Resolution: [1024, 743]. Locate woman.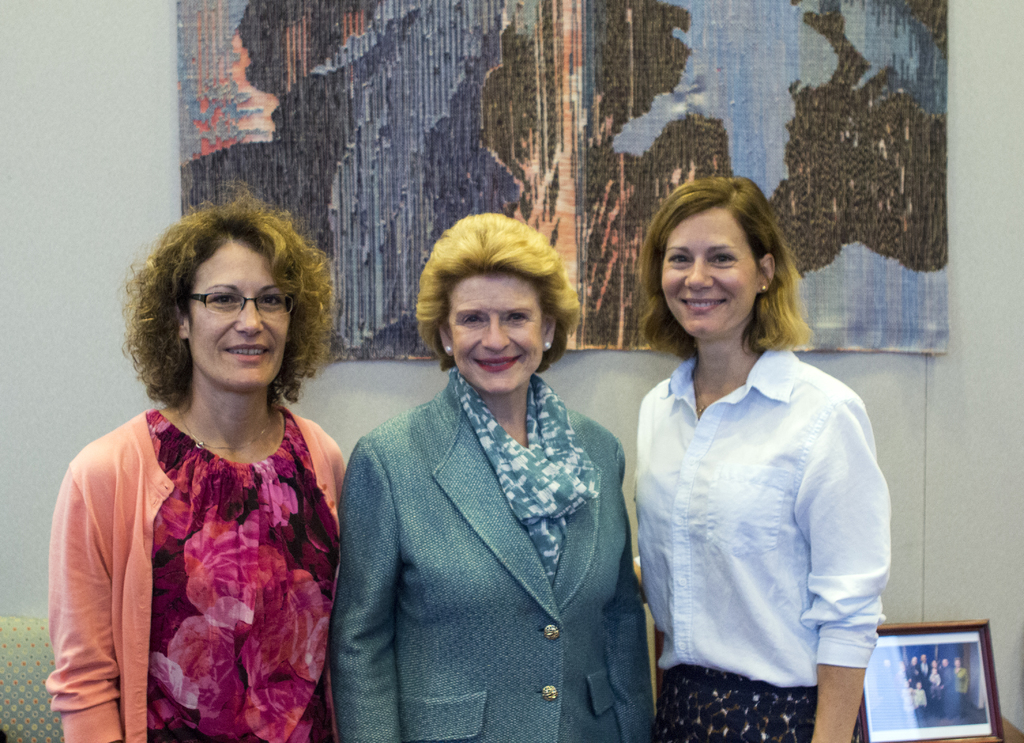
box(49, 181, 350, 742).
